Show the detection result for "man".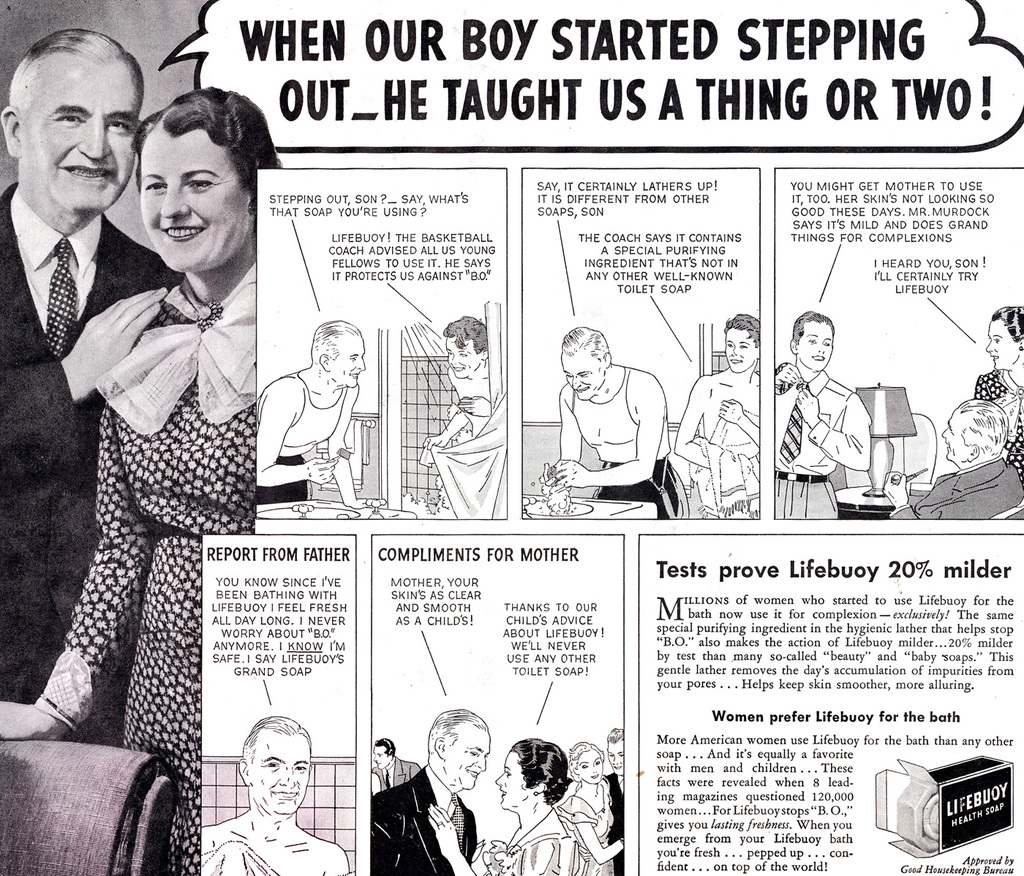
crop(0, 26, 182, 744).
